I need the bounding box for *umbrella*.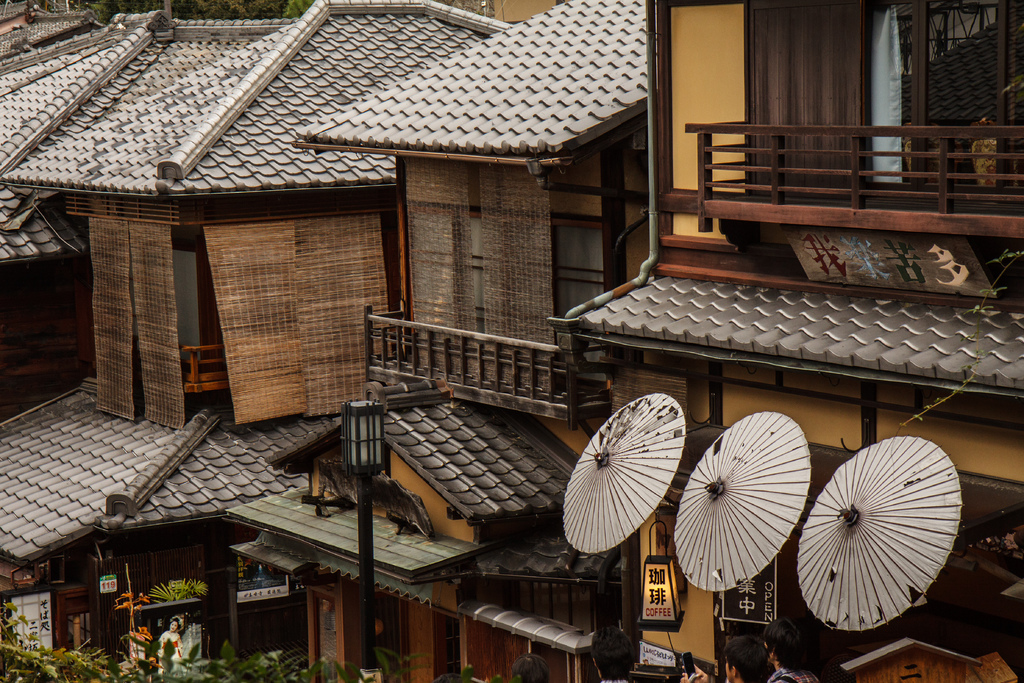
Here it is: box(563, 395, 689, 557).
